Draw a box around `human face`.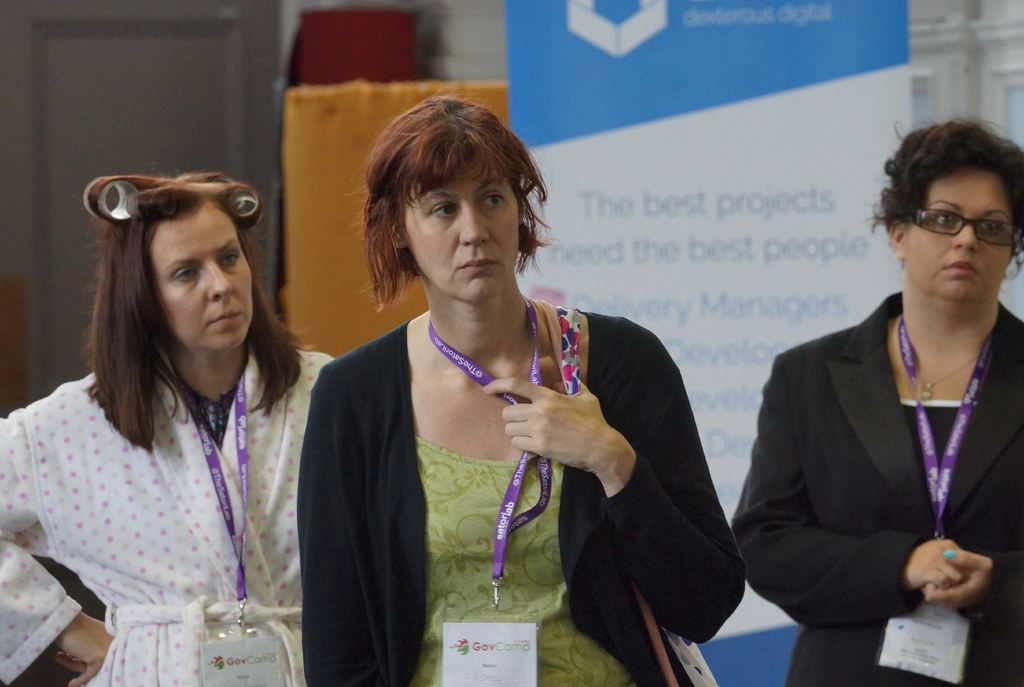
905:164:1016:303.
